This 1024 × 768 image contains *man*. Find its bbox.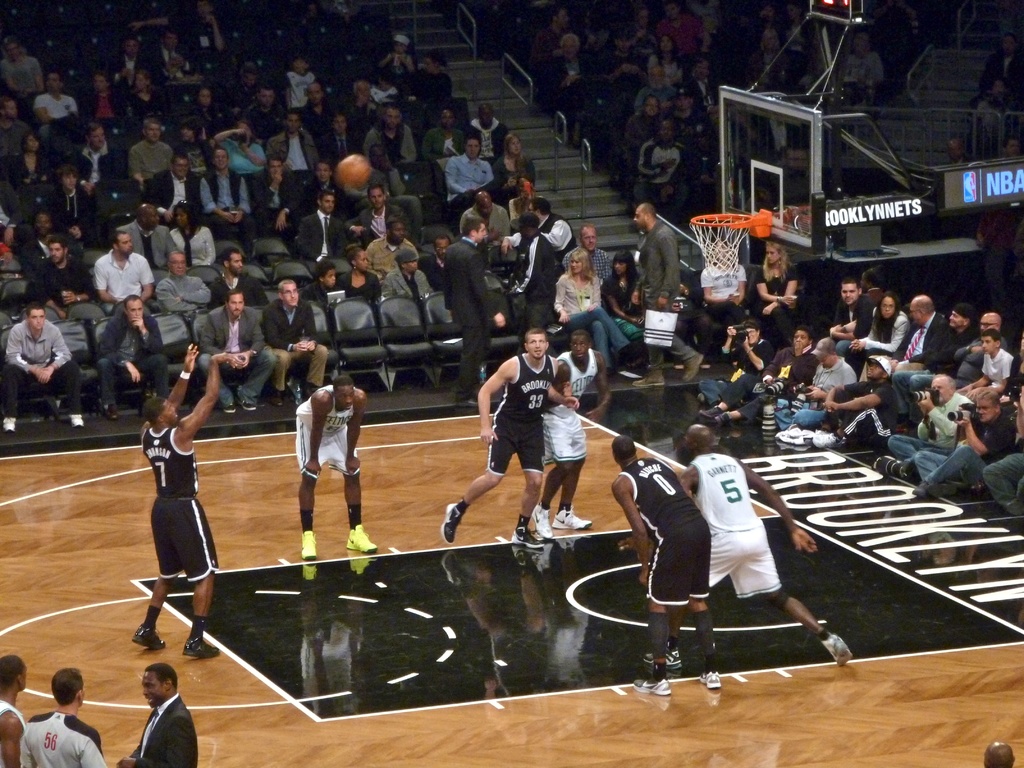
[698,324,765,406].
